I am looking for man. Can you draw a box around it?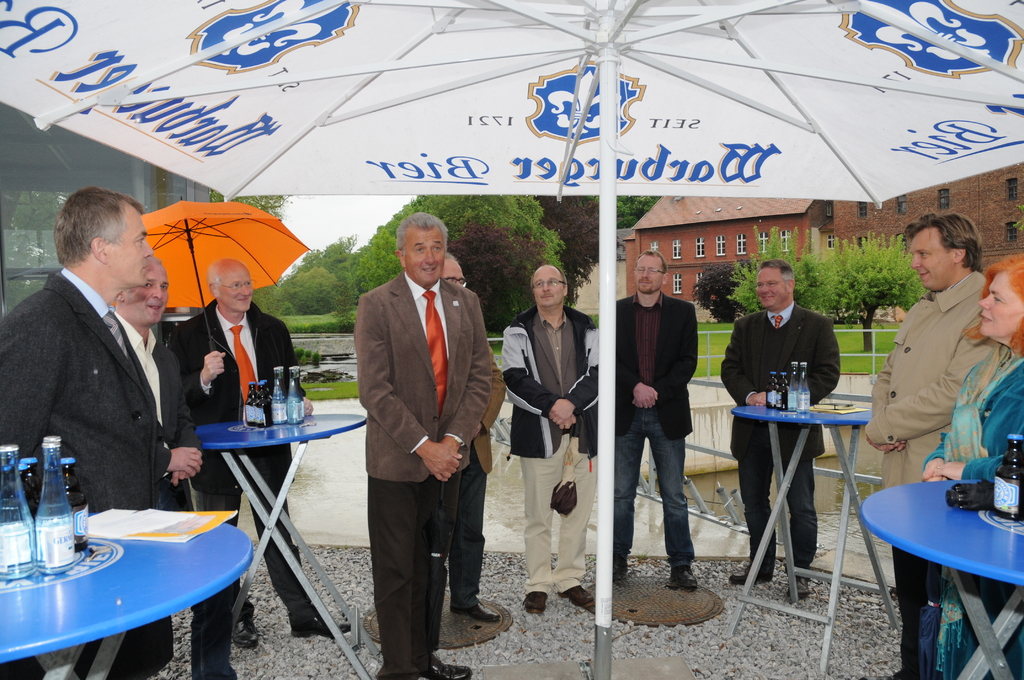
Sure, the bounding box is 107, 255, 242, 679.
